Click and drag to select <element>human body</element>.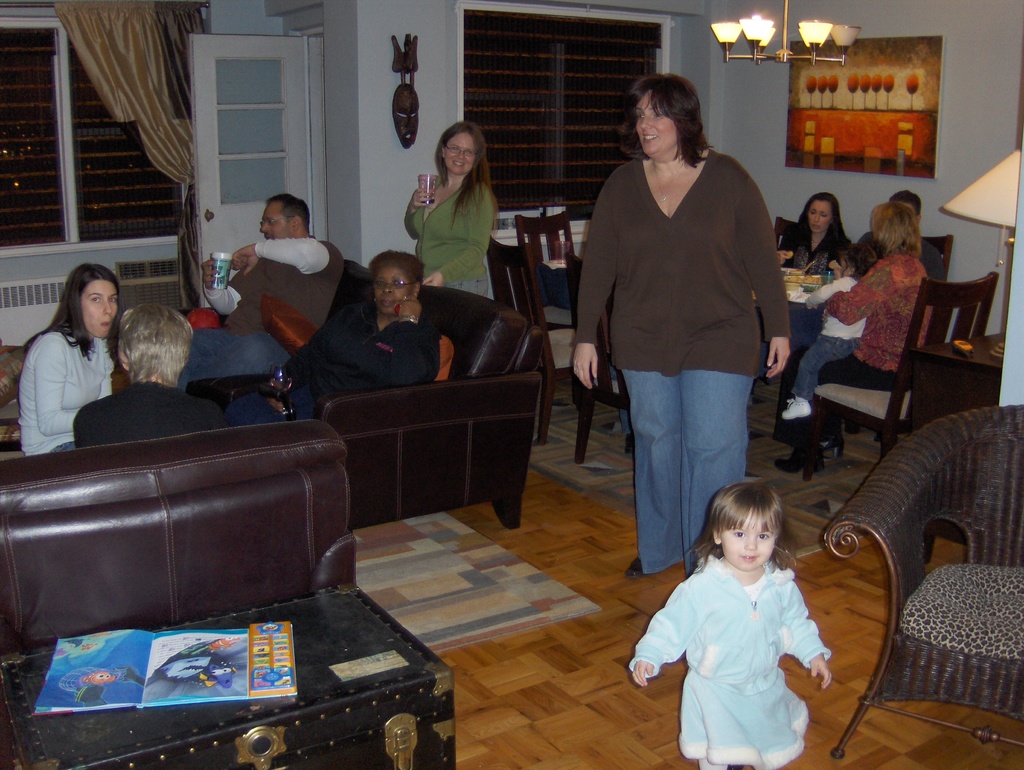
Selection: {"x1": 783, "y1": 203, "x2": 933, "y2": 476}.
